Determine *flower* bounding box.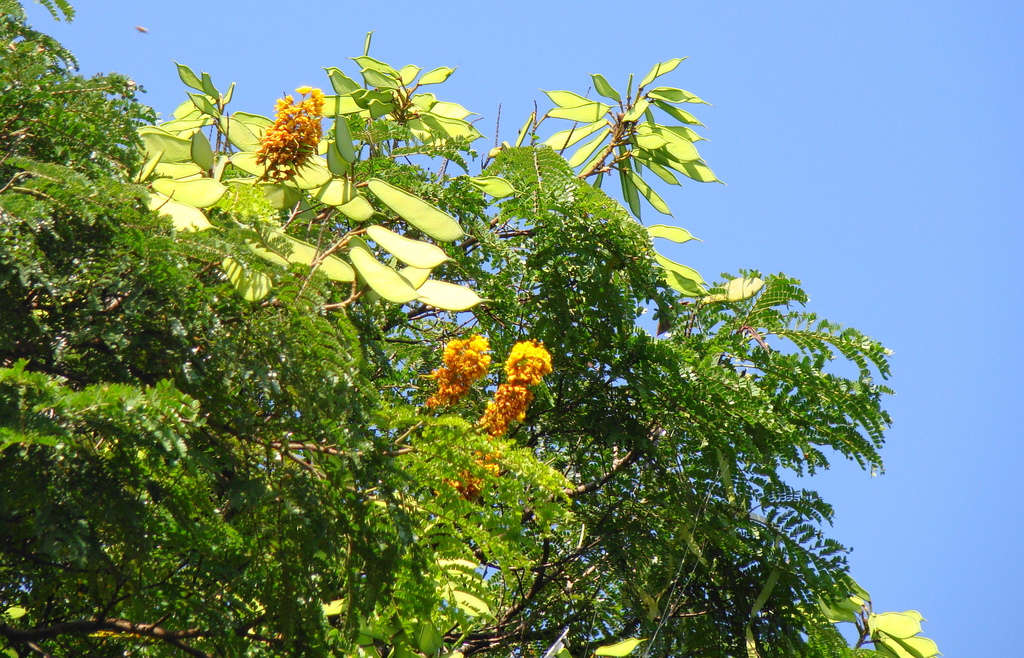
Determined: box=[420, 325, 495, 406].
